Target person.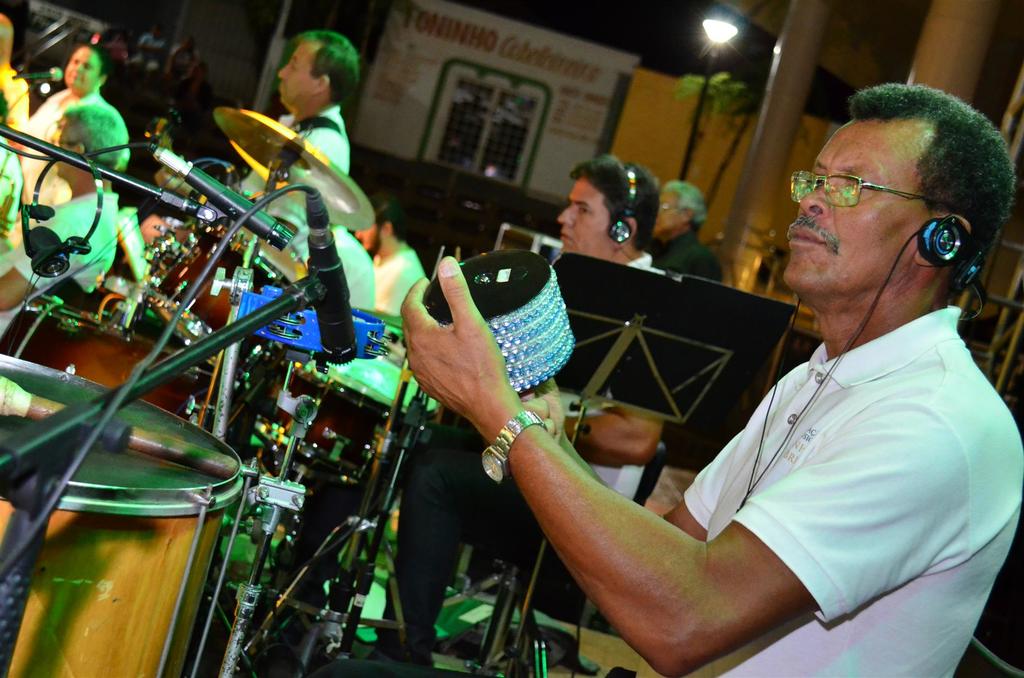
Target region: (x1=540, y1=150, x2=664, y2=502).
